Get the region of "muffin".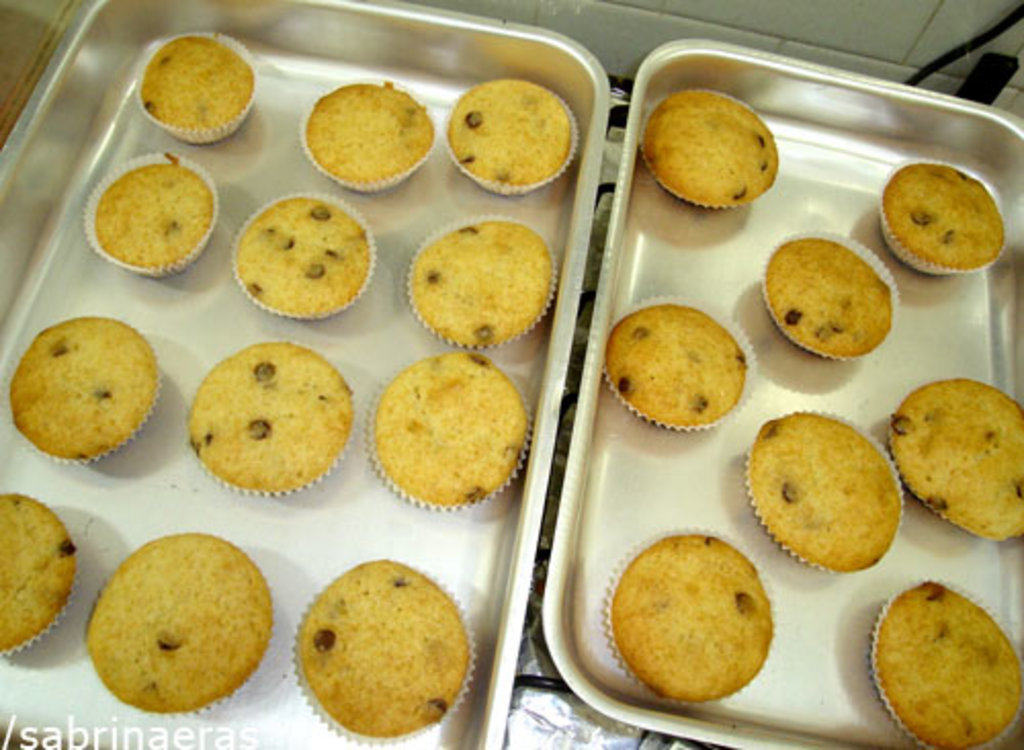
x1=289, y1=557, x2=477, y2=748.
